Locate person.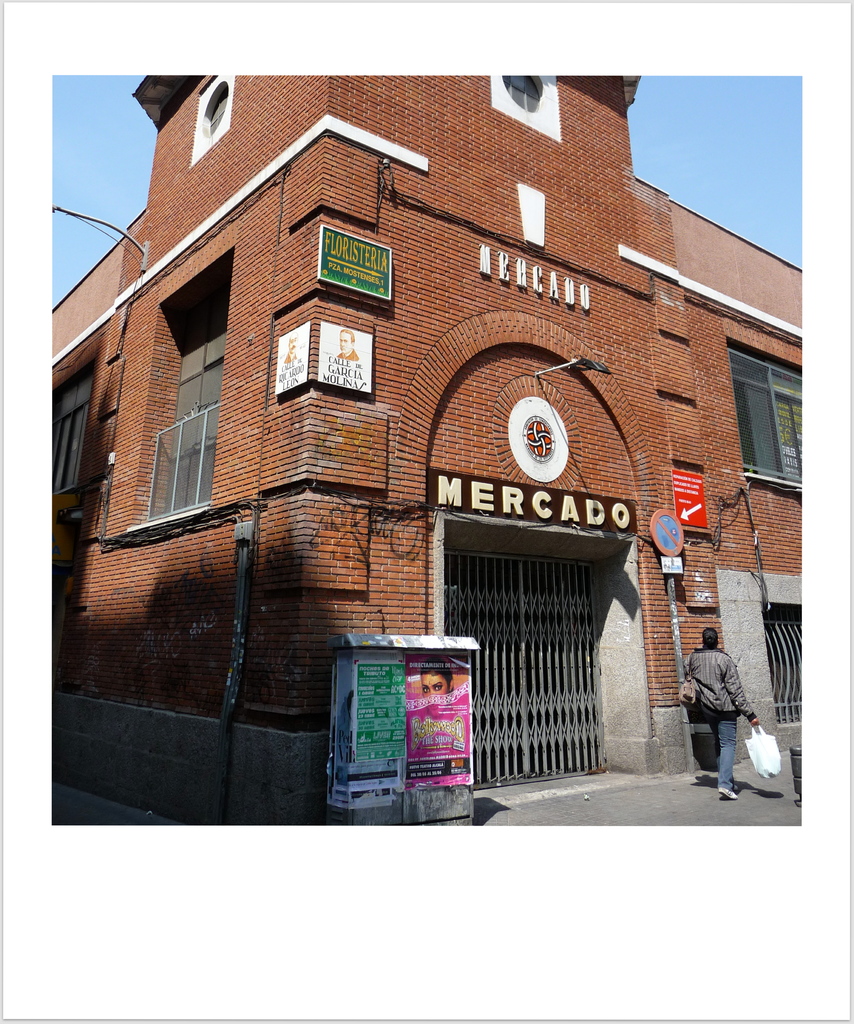
Bounding box: 418:655:453:696.
